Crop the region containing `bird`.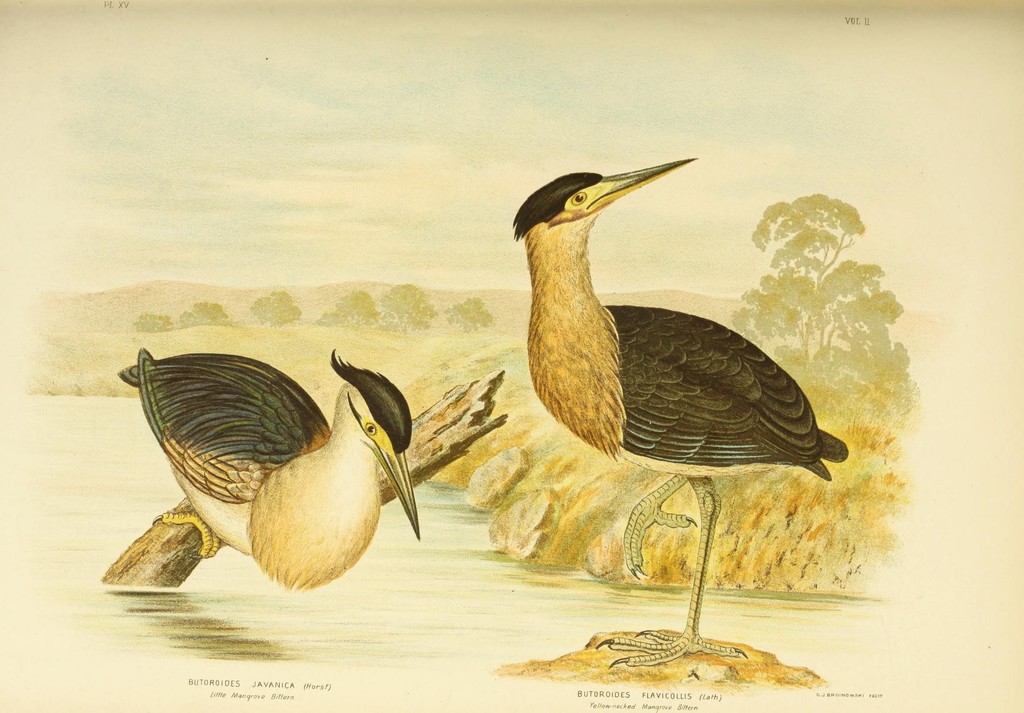
Crop region: rect(483, 147, 851, 653).
